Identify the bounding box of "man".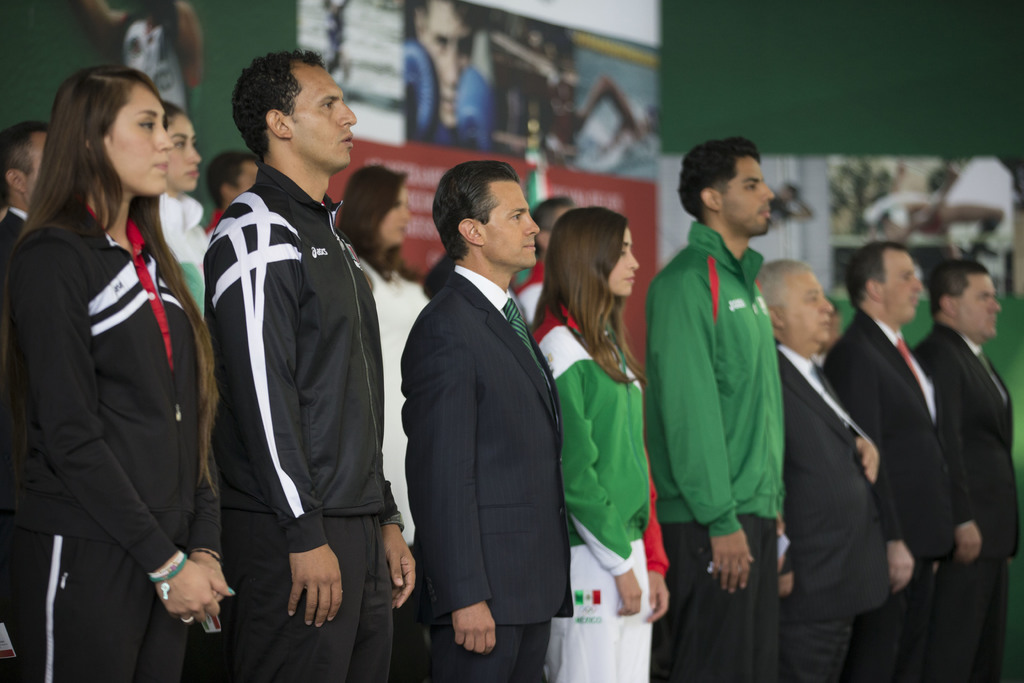
<bbox>641, 135, 783, 682</bbox>.
